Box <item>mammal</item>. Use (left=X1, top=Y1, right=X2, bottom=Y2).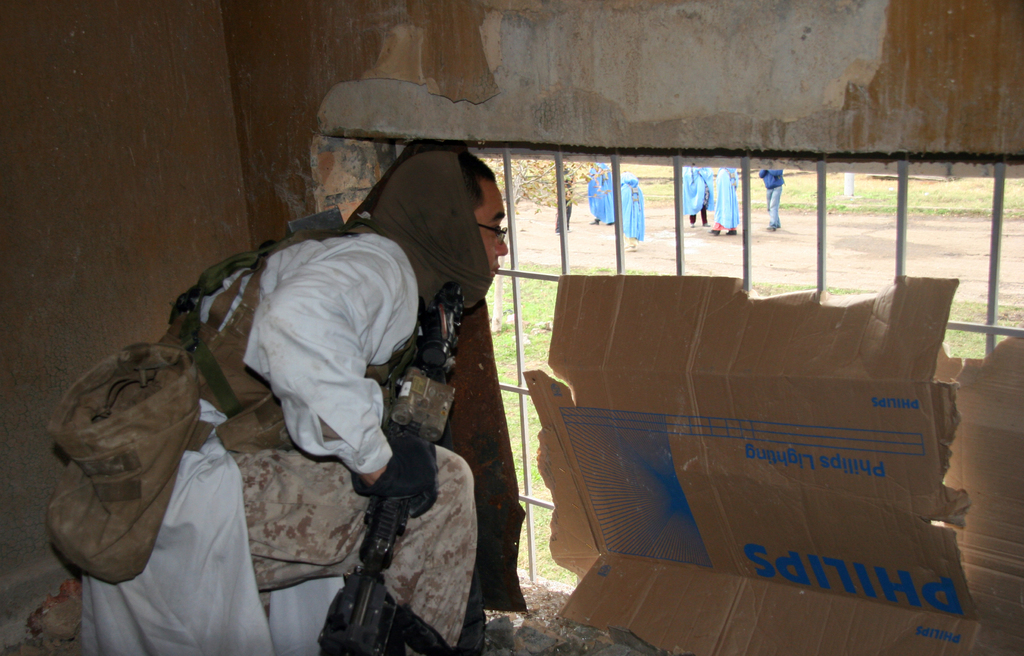
(left=685, top=167, right=716, bottom=229).
